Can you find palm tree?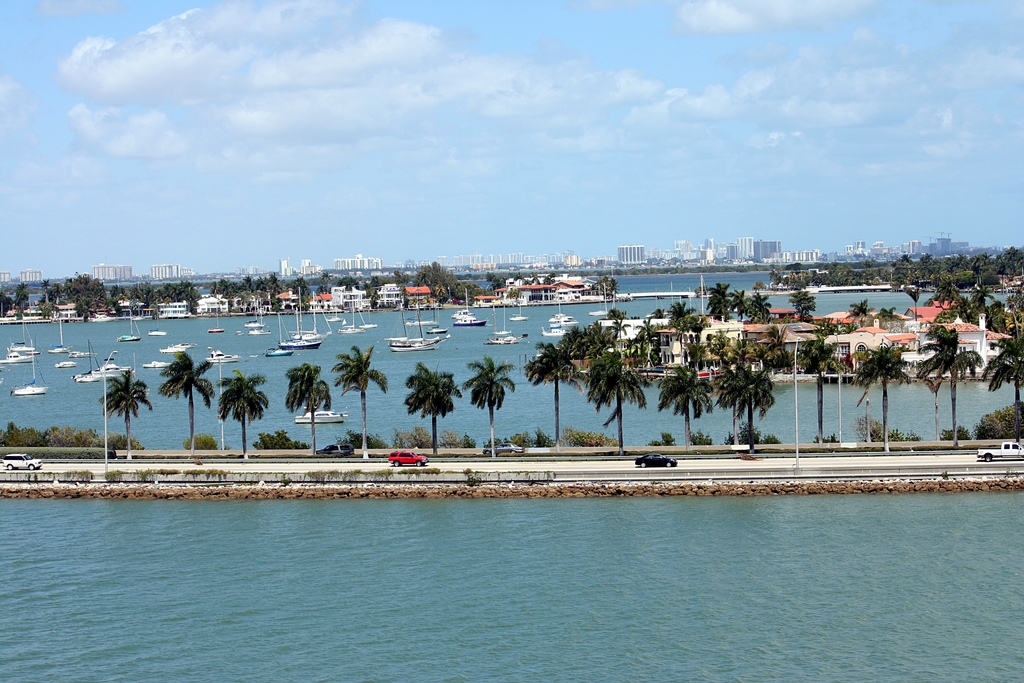
Yes, bounding box: (859,343,898,441).
